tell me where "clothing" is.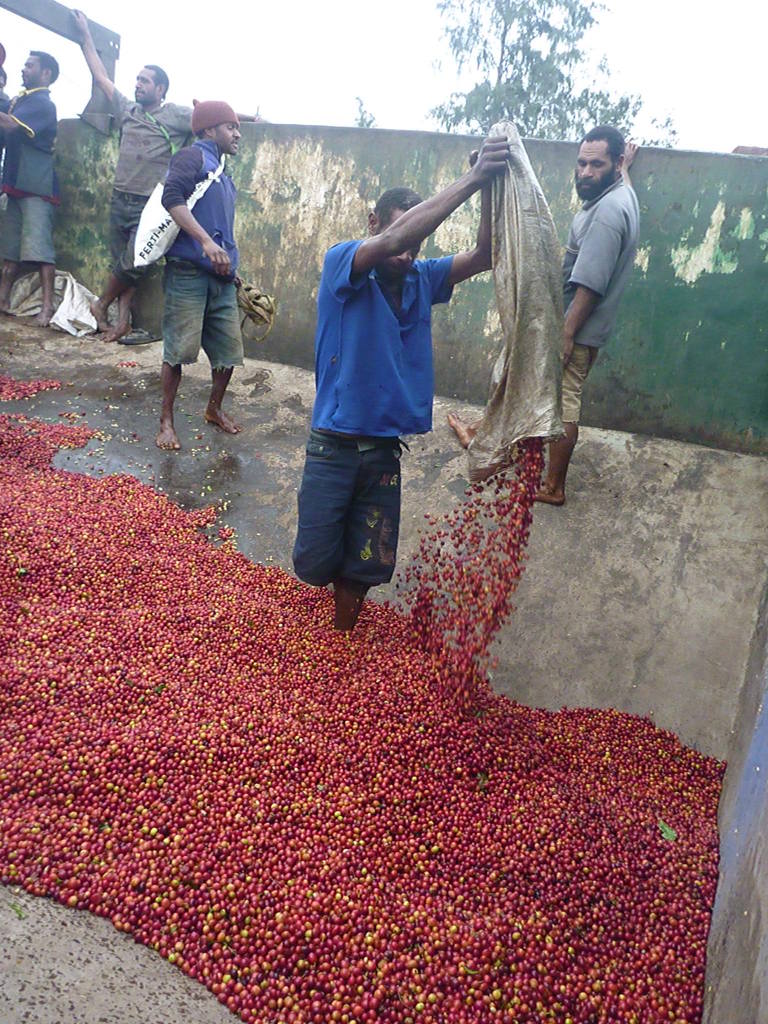
"clothing" is at BBox(560, 172, 642, 426).
